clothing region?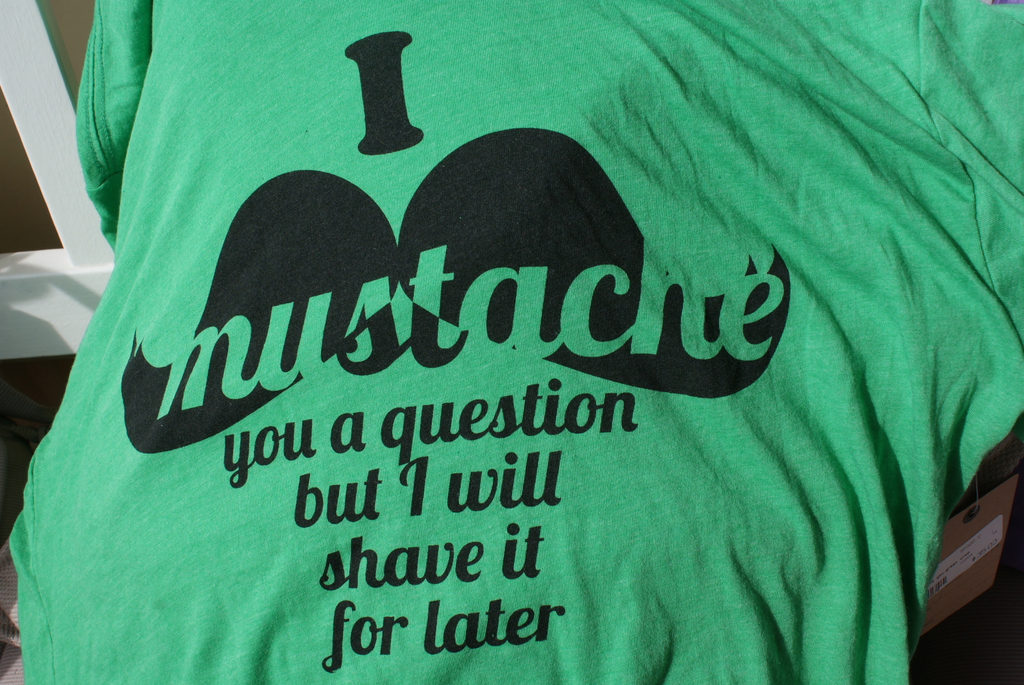
<bbox>6, 47, 1023, 668</bbox>
